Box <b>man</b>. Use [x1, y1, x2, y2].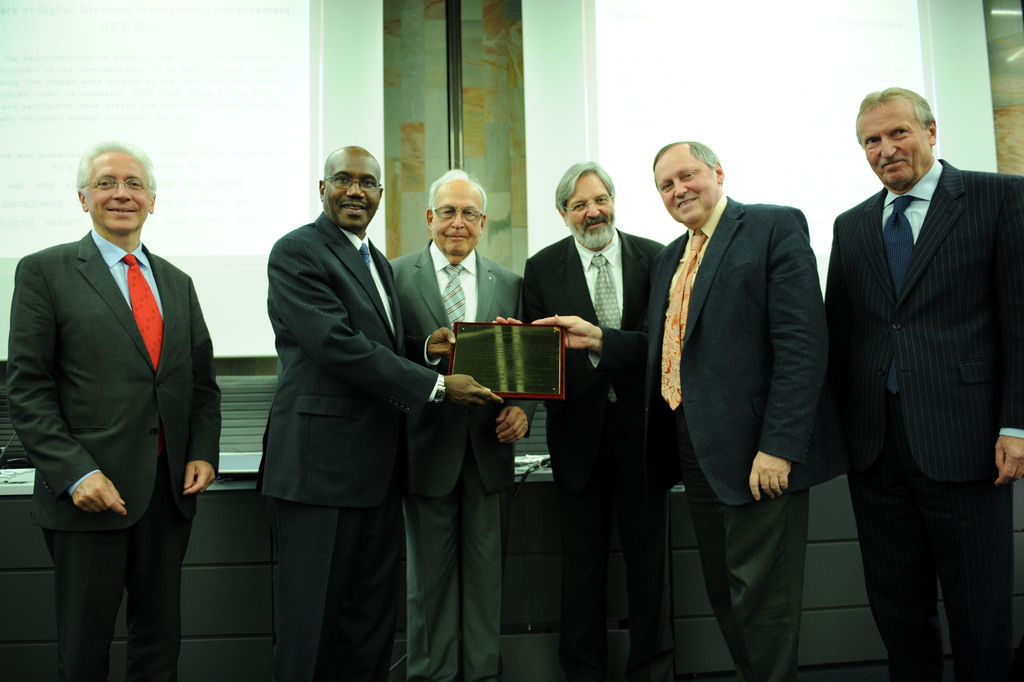
[526, 138, 859, 681].
